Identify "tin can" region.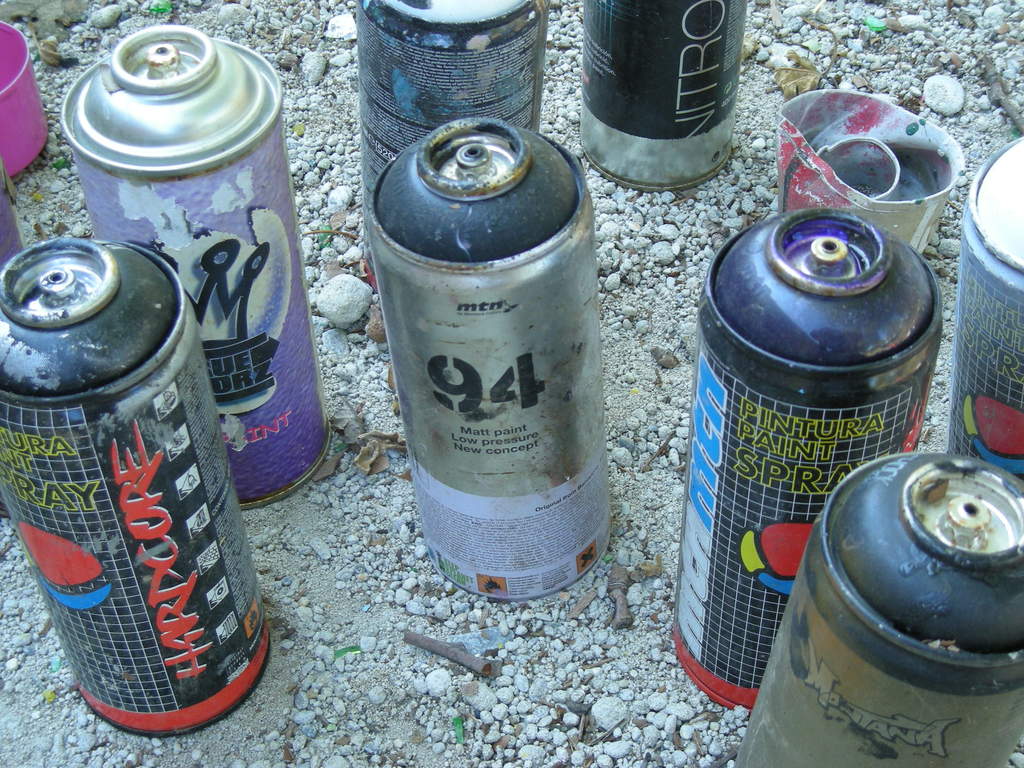
Region: pyautogui.locateOnScreen(356, 0, 541, 197).
